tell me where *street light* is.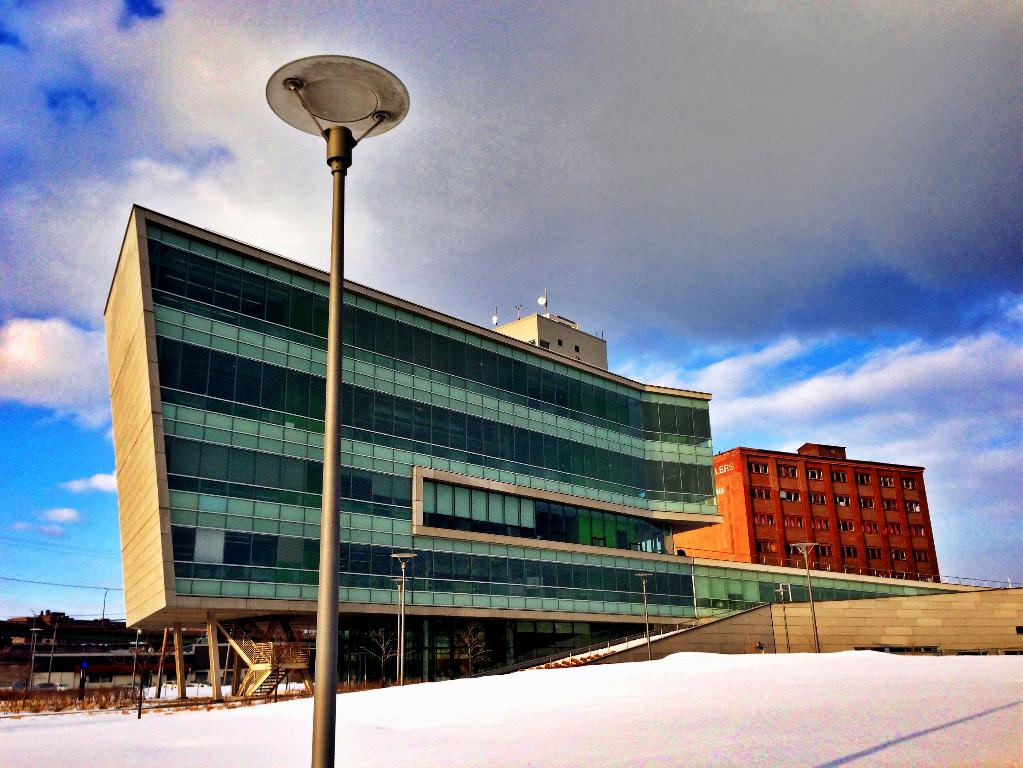
*street light* is at bbox=(786, 542, 822, 653).
